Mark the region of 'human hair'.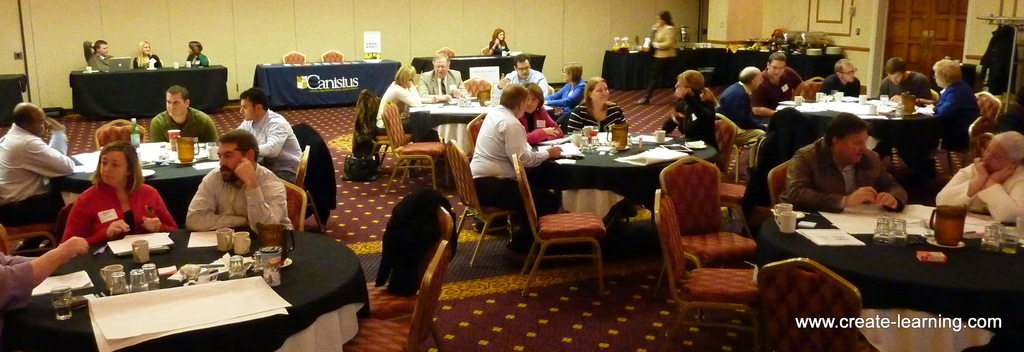
Region: l=566, t=58, r=586, b=83.
